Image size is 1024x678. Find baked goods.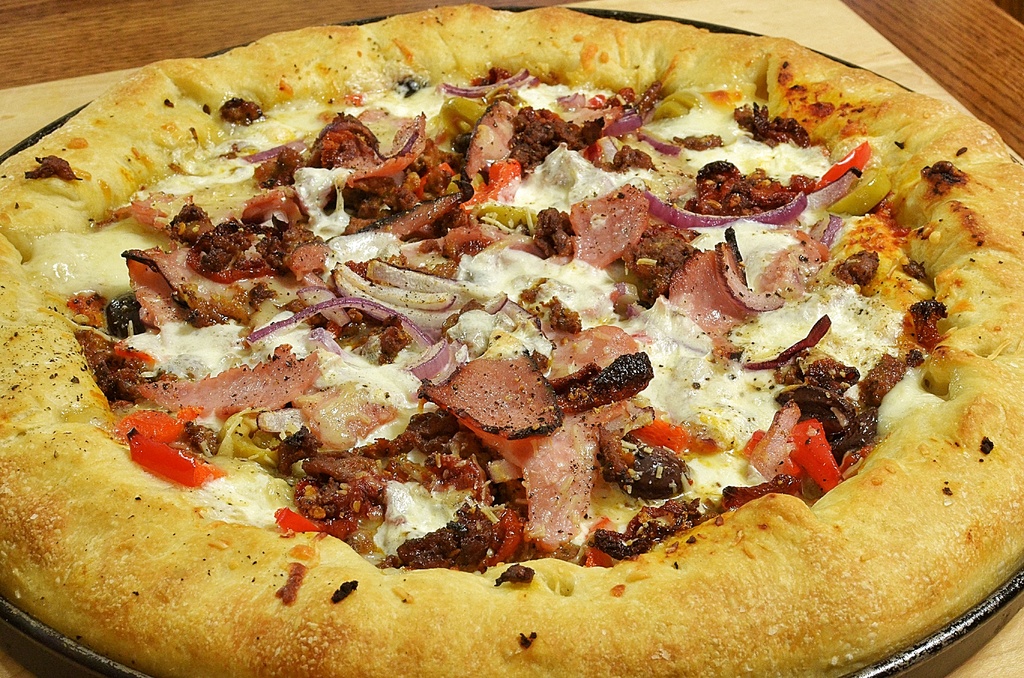
l=6, t=45, r=1003, b=644.
